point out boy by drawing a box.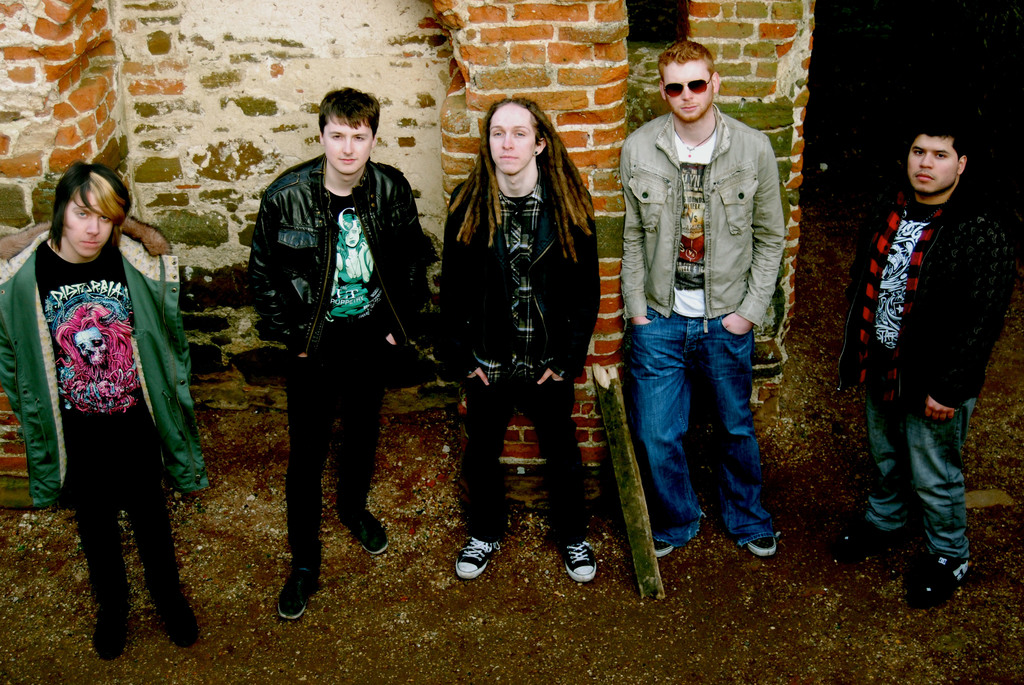
bbox=[245, 83, 451, 624].
